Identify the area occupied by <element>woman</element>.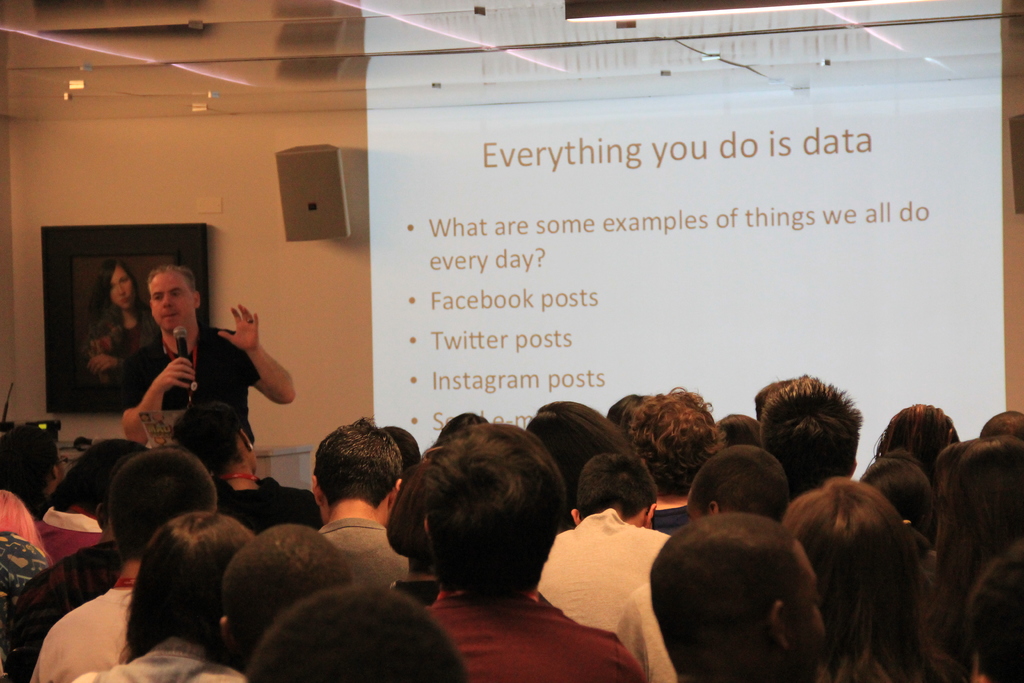
Area: box=[926, 436, 1023, 630].
